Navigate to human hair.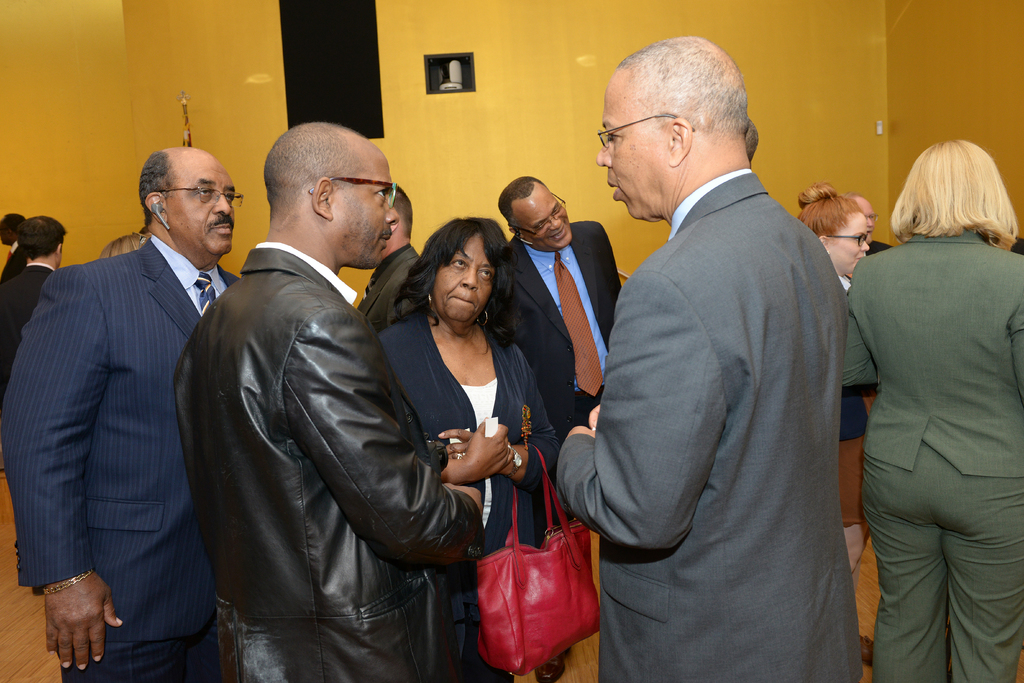
Navigation target: box(791, 181, 860, 231).
